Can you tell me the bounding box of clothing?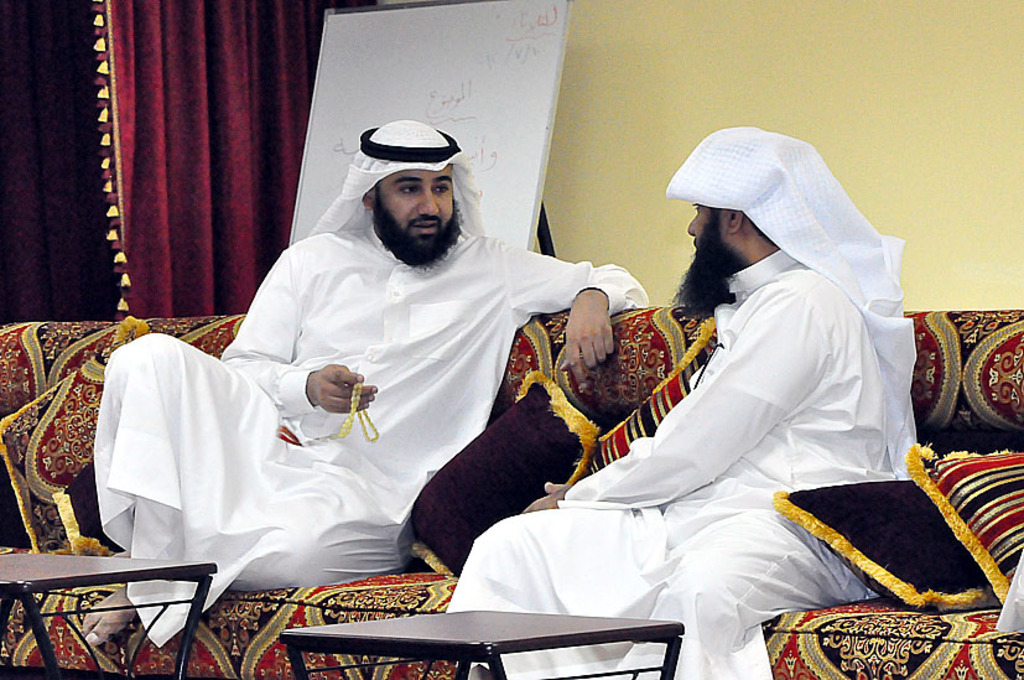
rect(442, 234, 931, 679).
